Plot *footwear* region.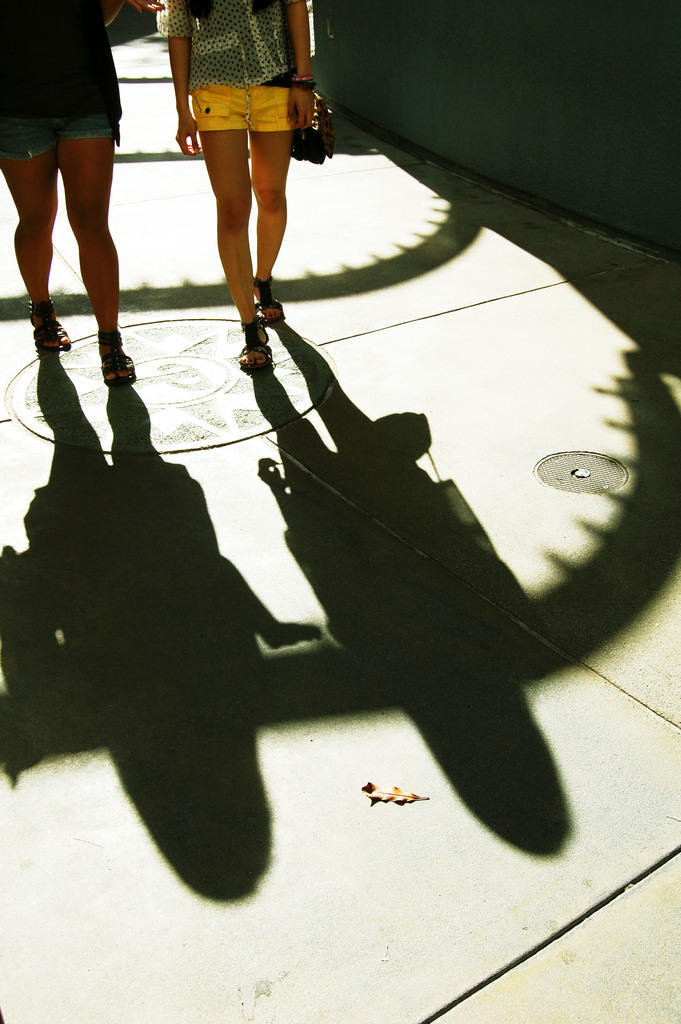
Plotted at 251,274,284,325.
